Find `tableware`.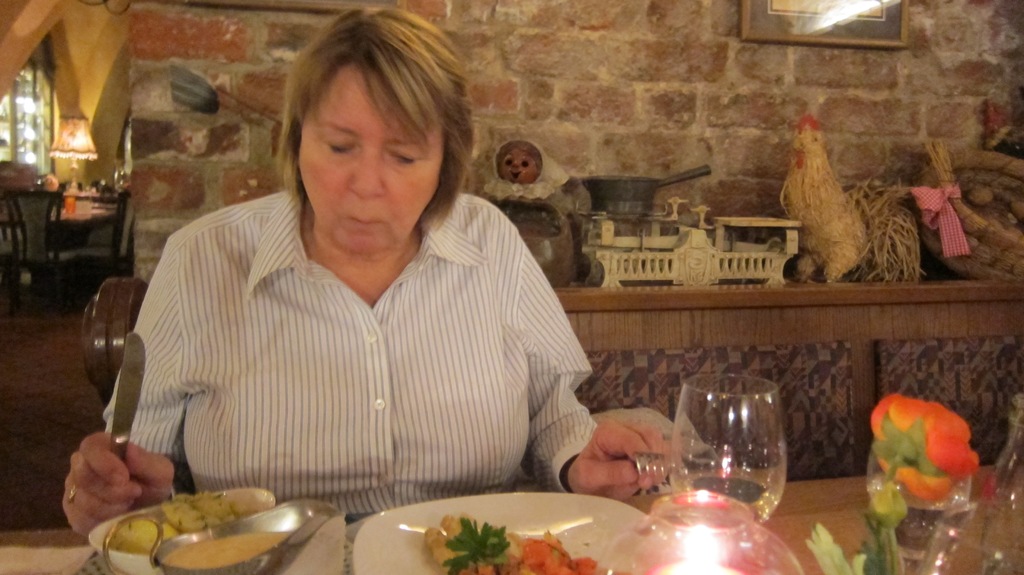
bbox(95, 494, 344, 574).
